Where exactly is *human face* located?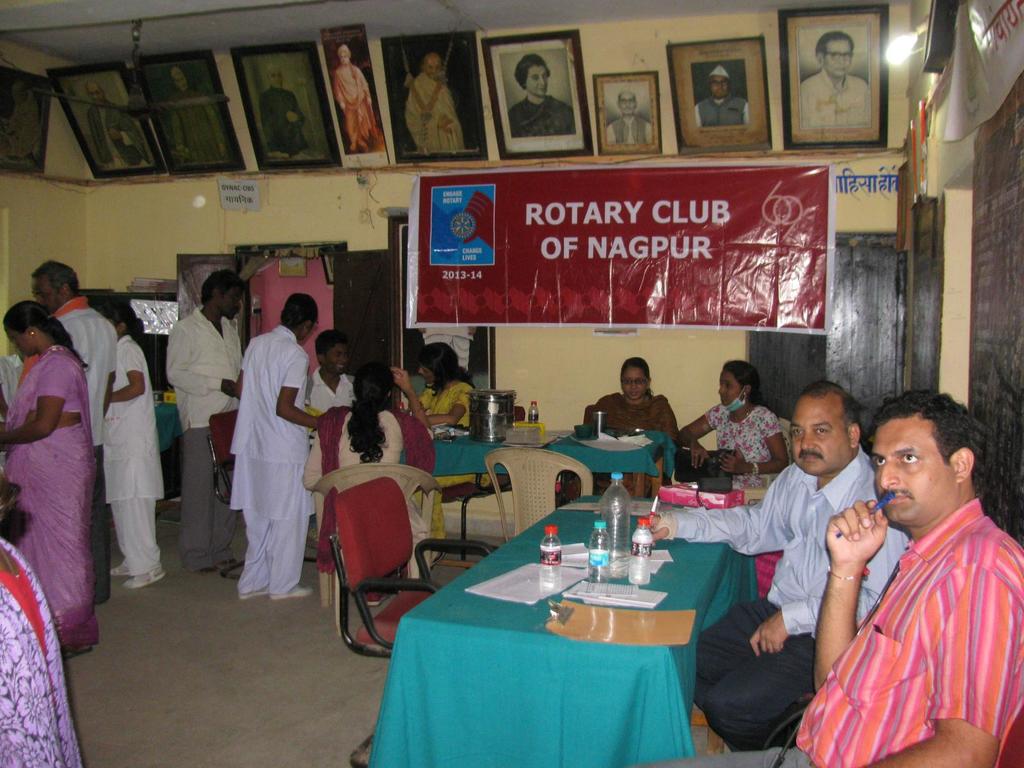
Its bounding box is 4 323 37 358.
